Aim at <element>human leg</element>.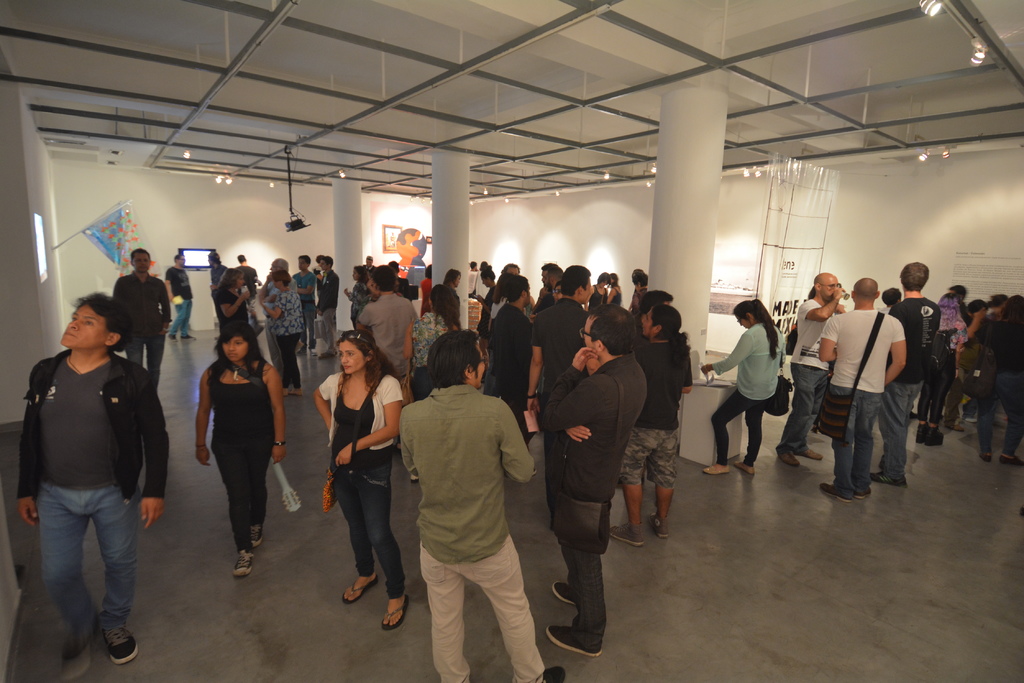
Aimed at [214,445,270,576].
